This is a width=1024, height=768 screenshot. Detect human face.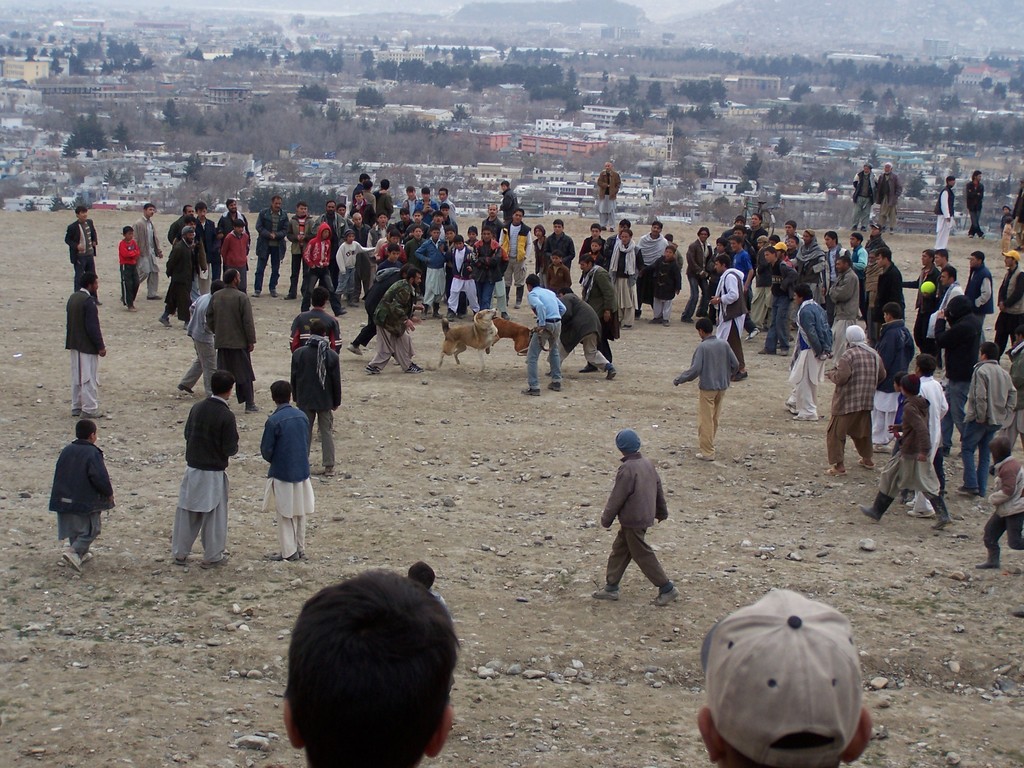
{"x1": 275, "y1": 198, "x2": 281, "y2": 210}.
